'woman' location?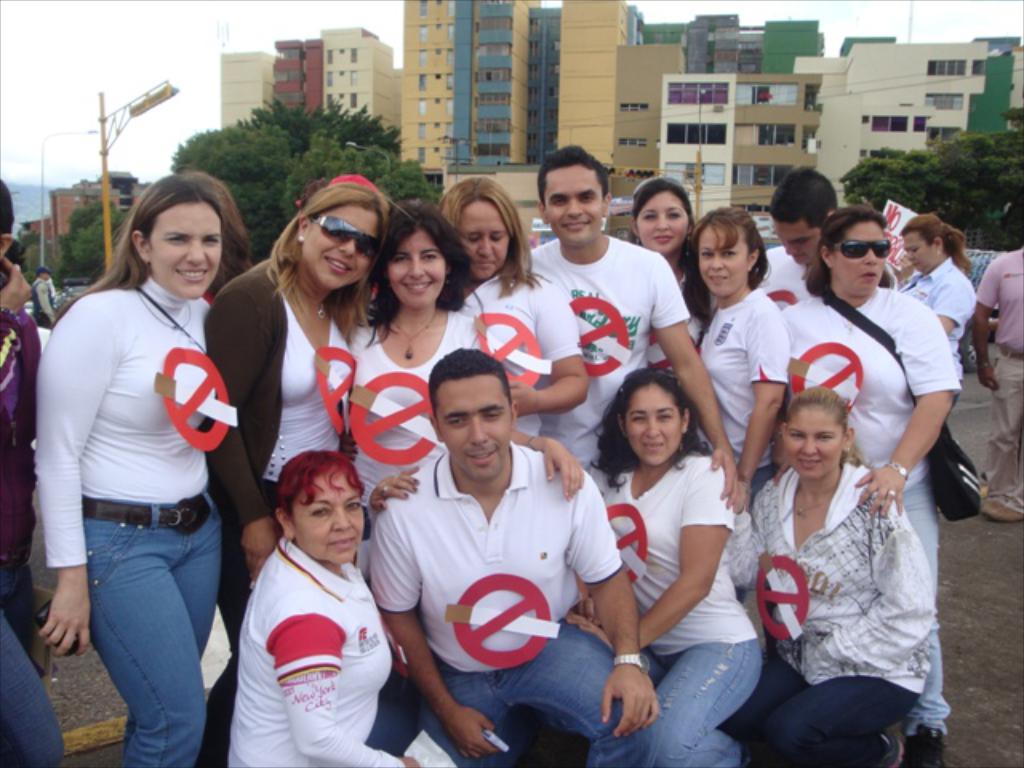
x1=208 y1=437 x2=464 y2=766
